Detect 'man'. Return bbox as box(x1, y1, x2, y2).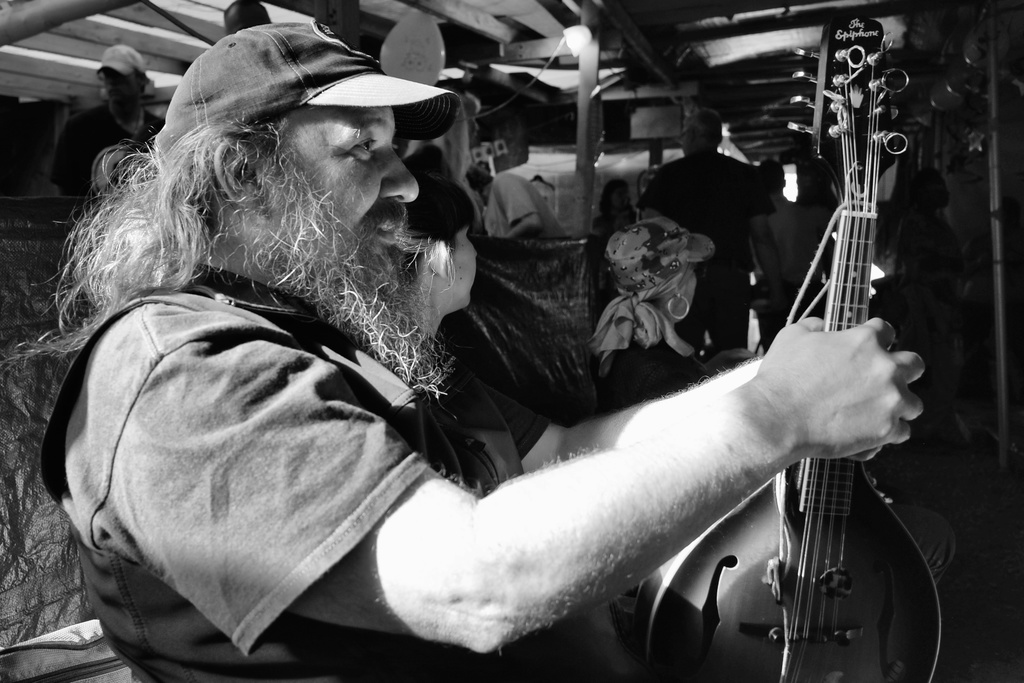
box(141, 38, 965, 647).
